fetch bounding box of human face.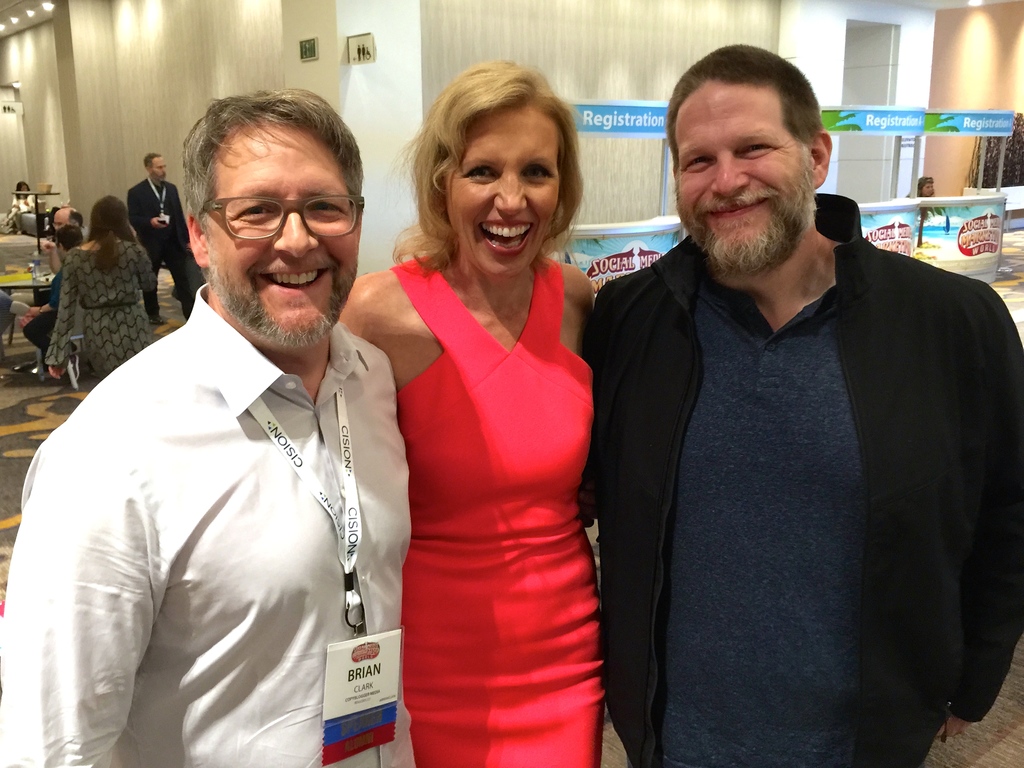
Bbox: bbox=(149, 157, 166, 182).
